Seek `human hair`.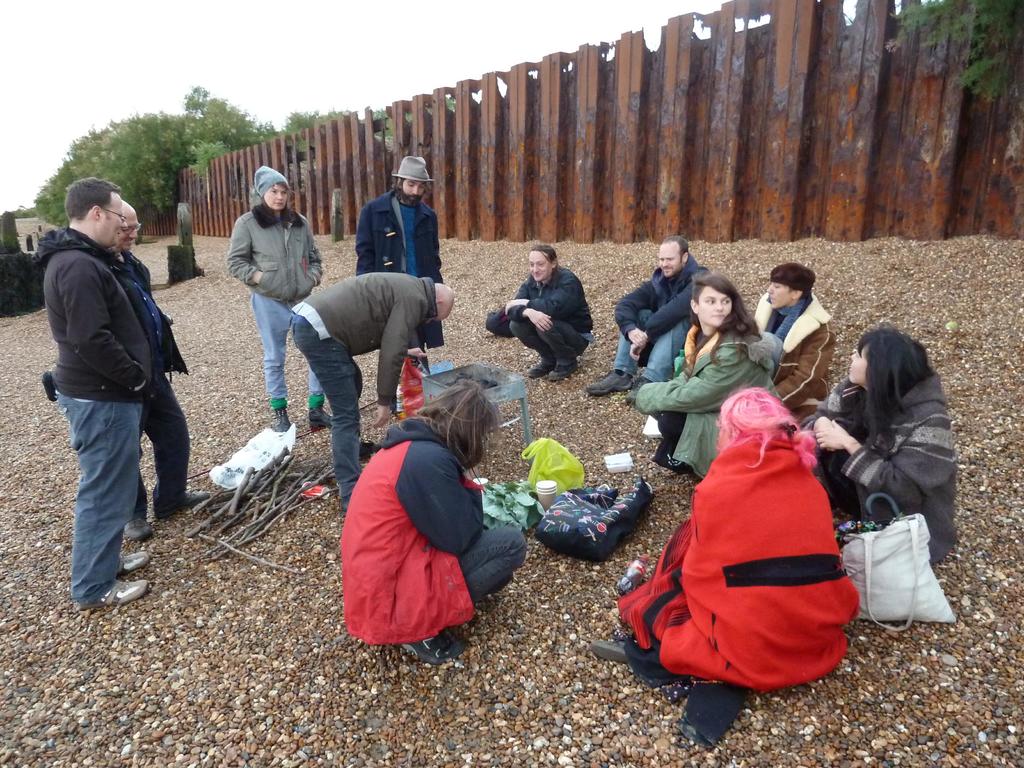
bbox(425, 370, 505, 479).
